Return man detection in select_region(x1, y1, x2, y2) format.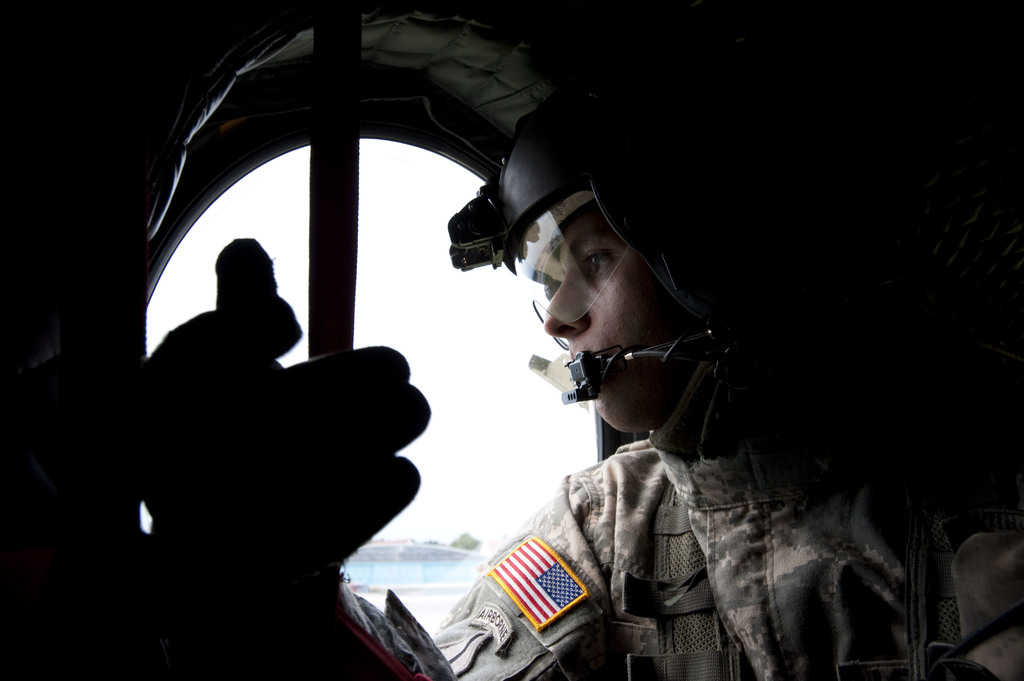
select_region(130, 64, 1023, 680).
